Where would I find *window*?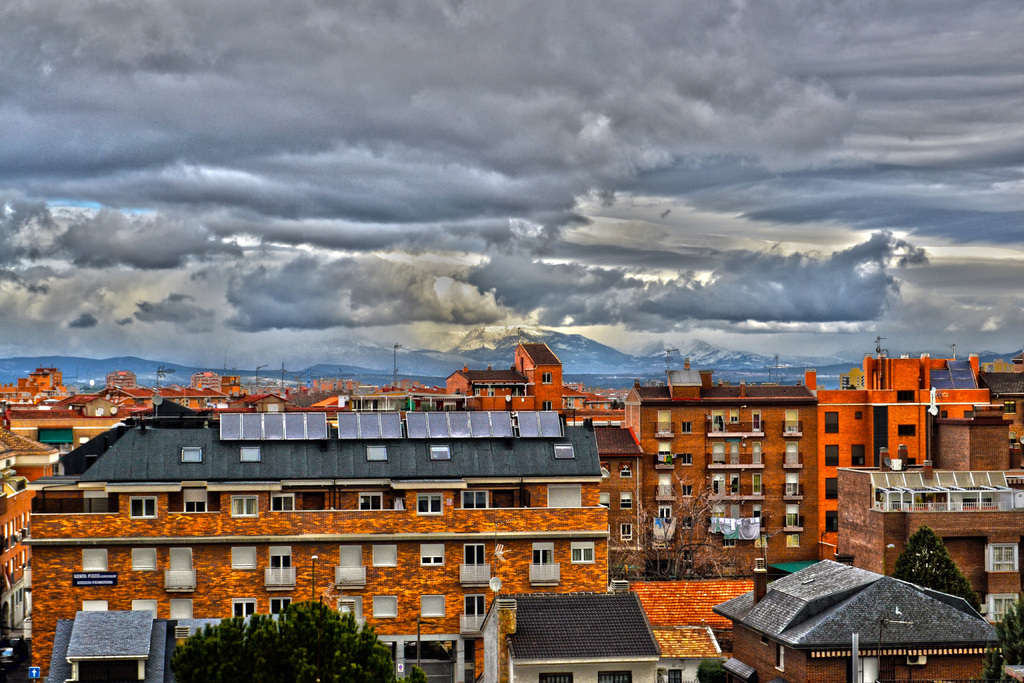
At {"left": 982, "top": 544, "right": 1016, "bottom": 577}.
